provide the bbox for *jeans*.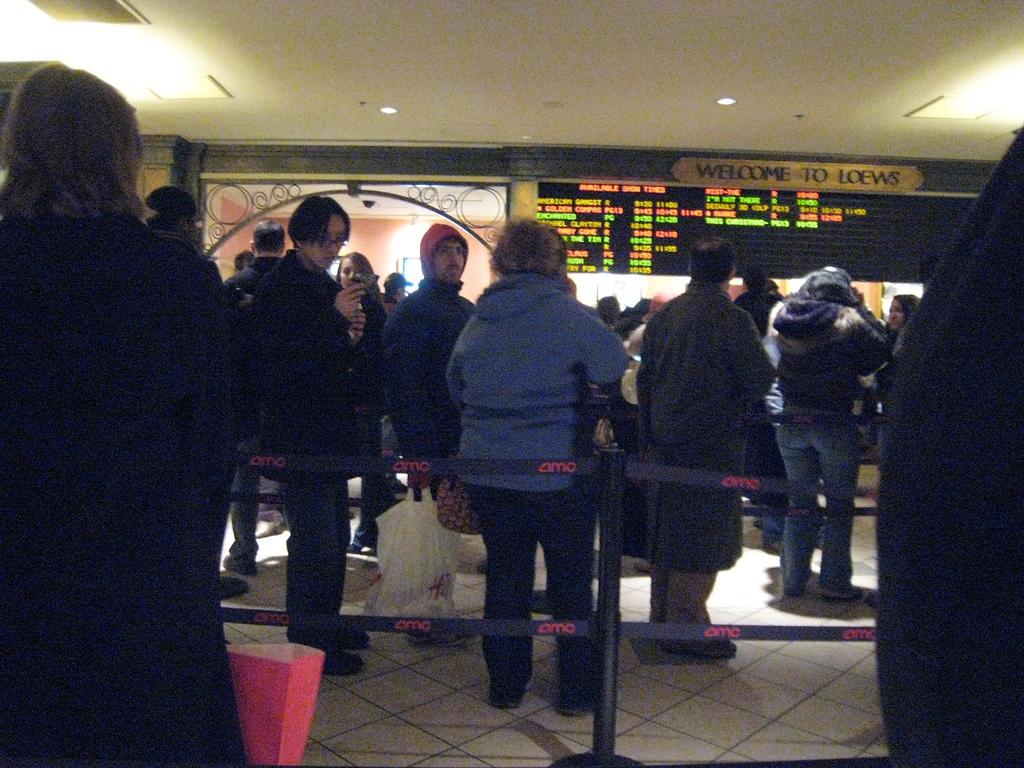
227:438:266:567.
